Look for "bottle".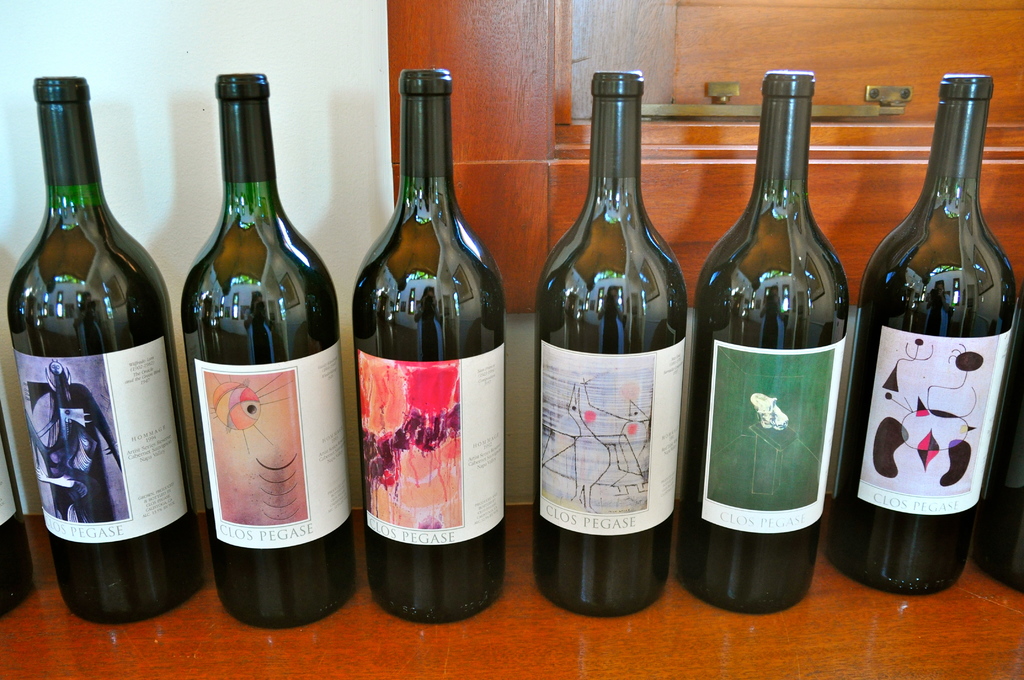
Found: <region>532, 72, 685, 621</region>.
